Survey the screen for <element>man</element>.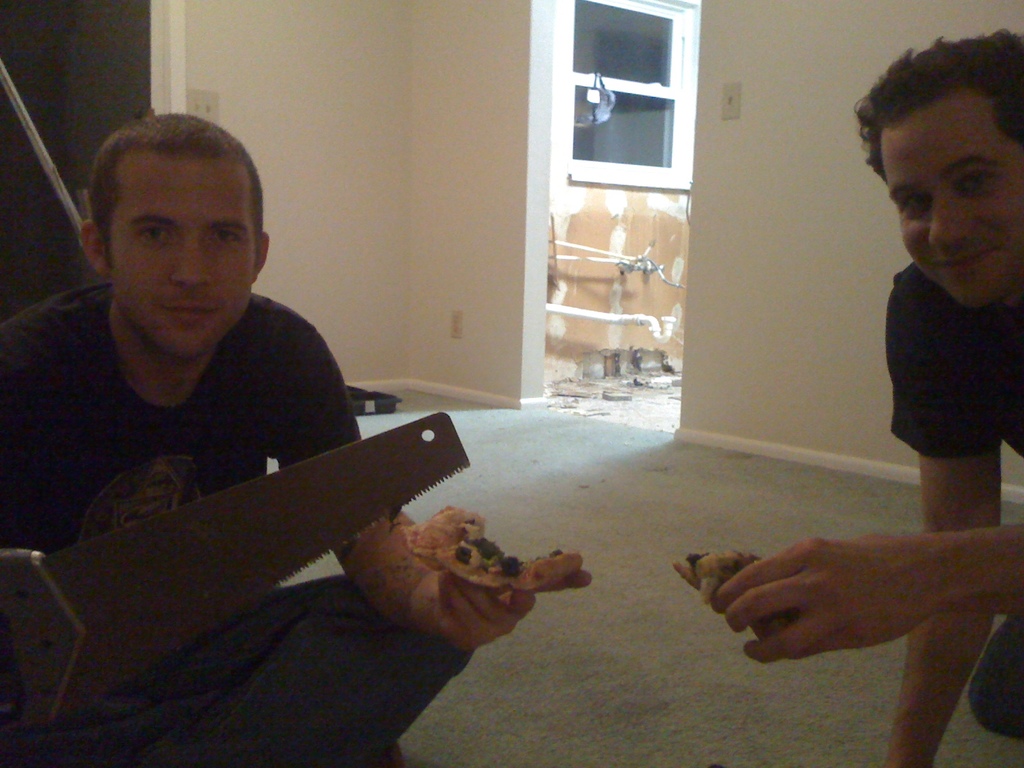
Survey found: [left=838, top=52, right=1023, bottom=709].
